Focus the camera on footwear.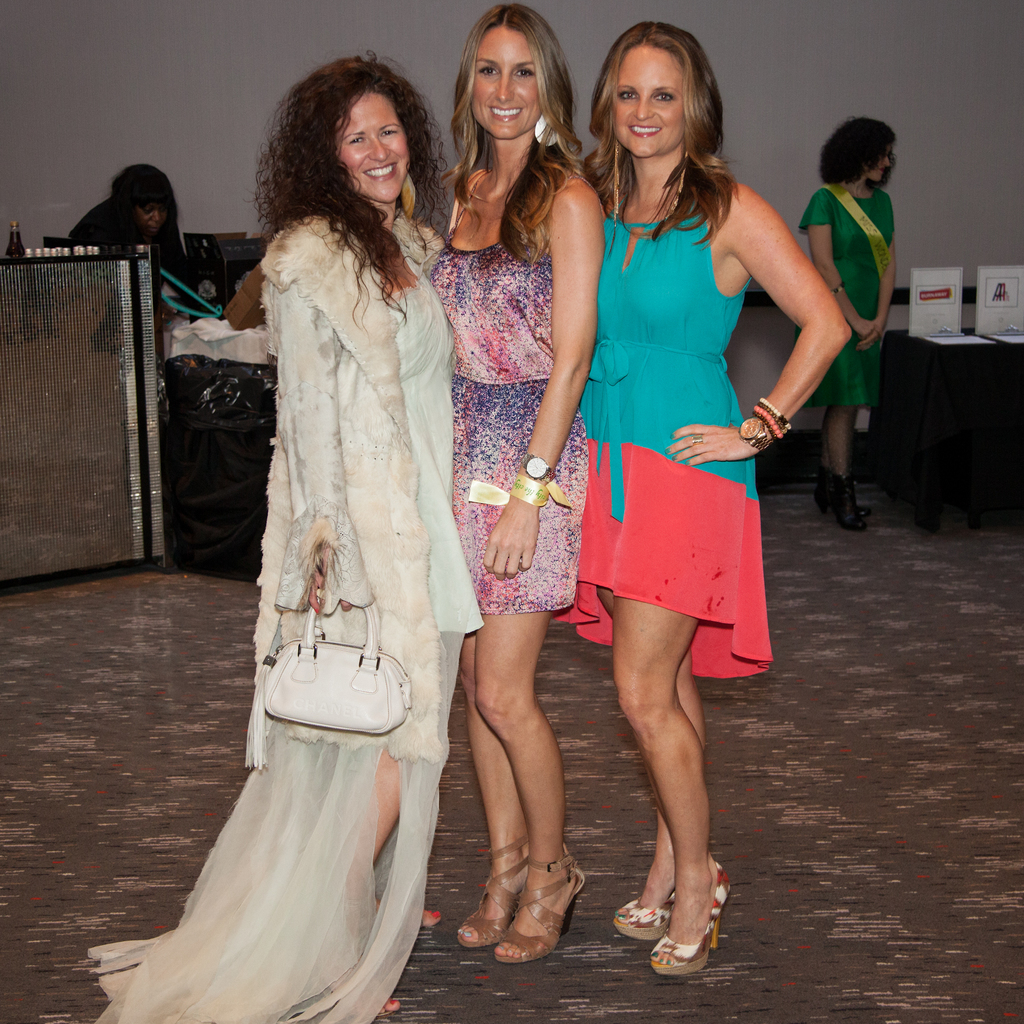
Focus region: 493 841 588 965.
